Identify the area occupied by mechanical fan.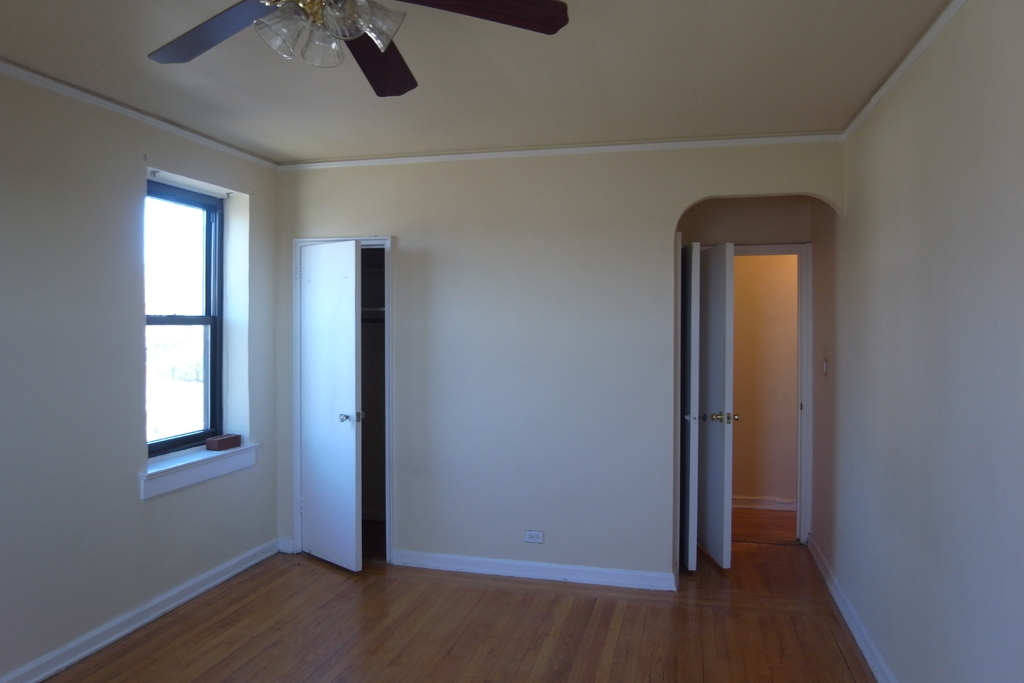
Area: box(143, 0, 572, 97).
